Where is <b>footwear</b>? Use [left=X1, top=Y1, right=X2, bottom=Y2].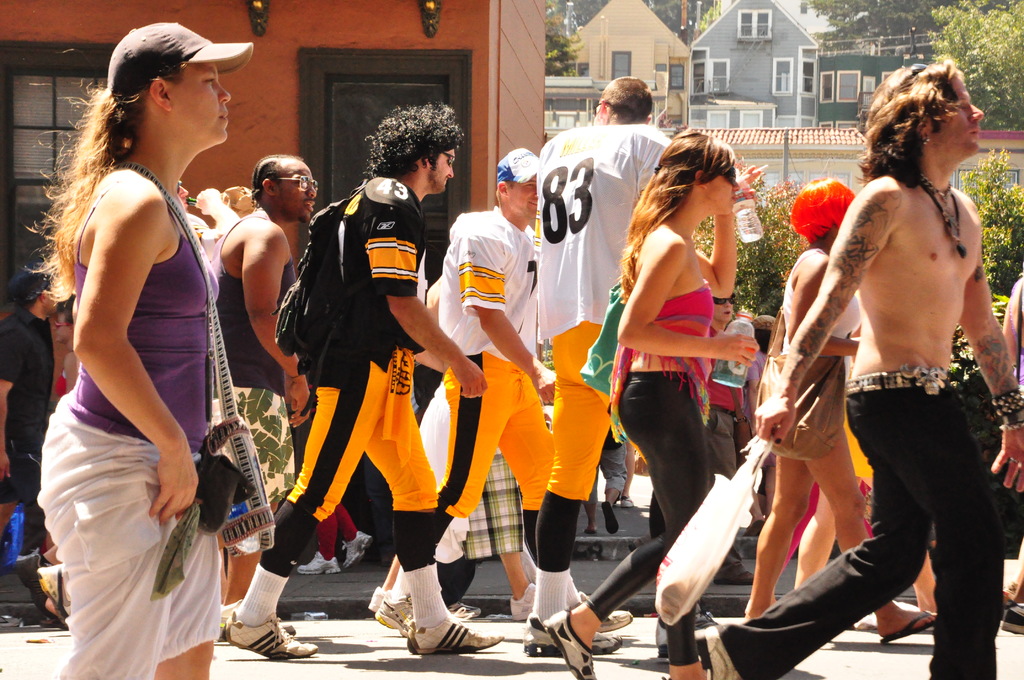
[left=220, top=611, right=299, bottom=640].
